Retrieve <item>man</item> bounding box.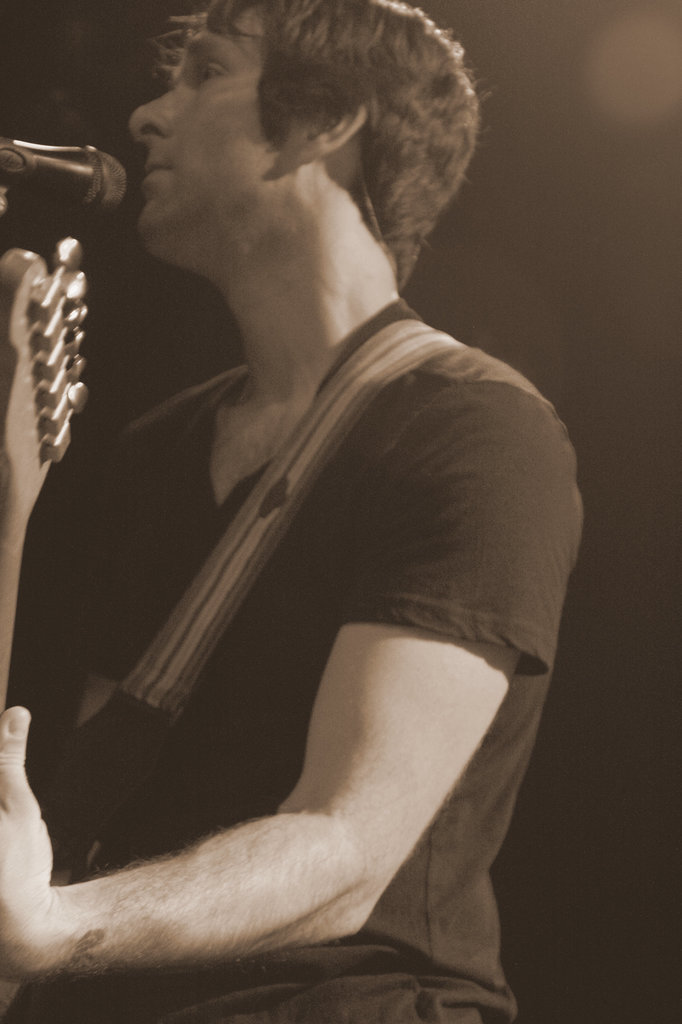
Bounding box: rect(41, 13, 613, 1022).
